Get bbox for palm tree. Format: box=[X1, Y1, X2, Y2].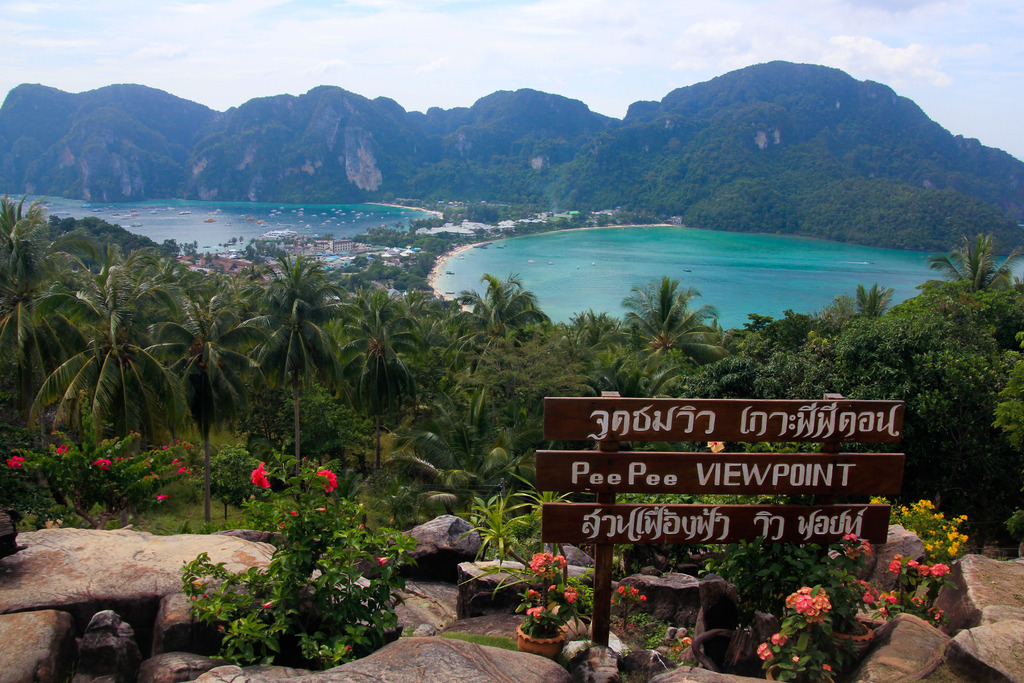
box=[413, 289, 499, 398].
